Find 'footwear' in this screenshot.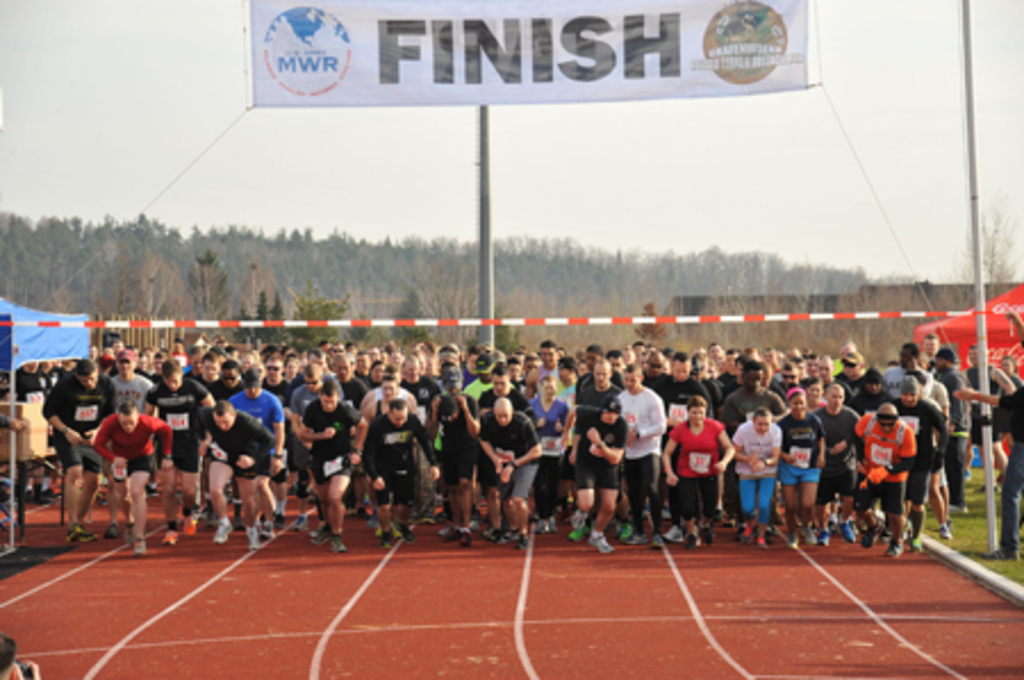
The bounding box for 'footwear' is bbox=(212, 523, 239, 541).
